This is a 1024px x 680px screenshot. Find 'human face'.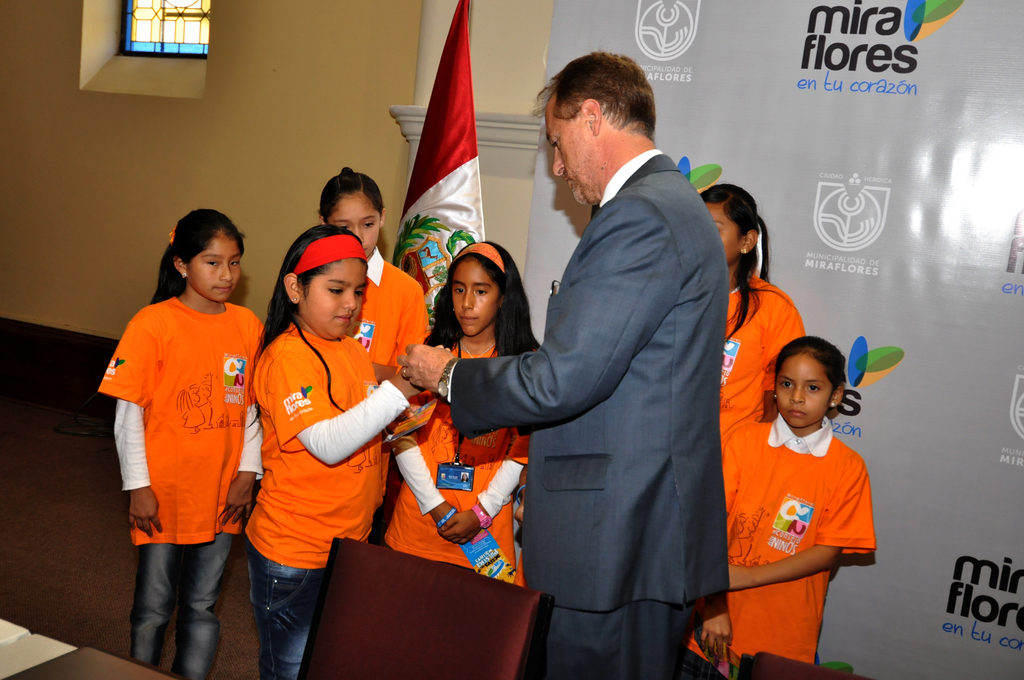
Bounding box: x1=186, y1=236, x2=240, y2=303.
